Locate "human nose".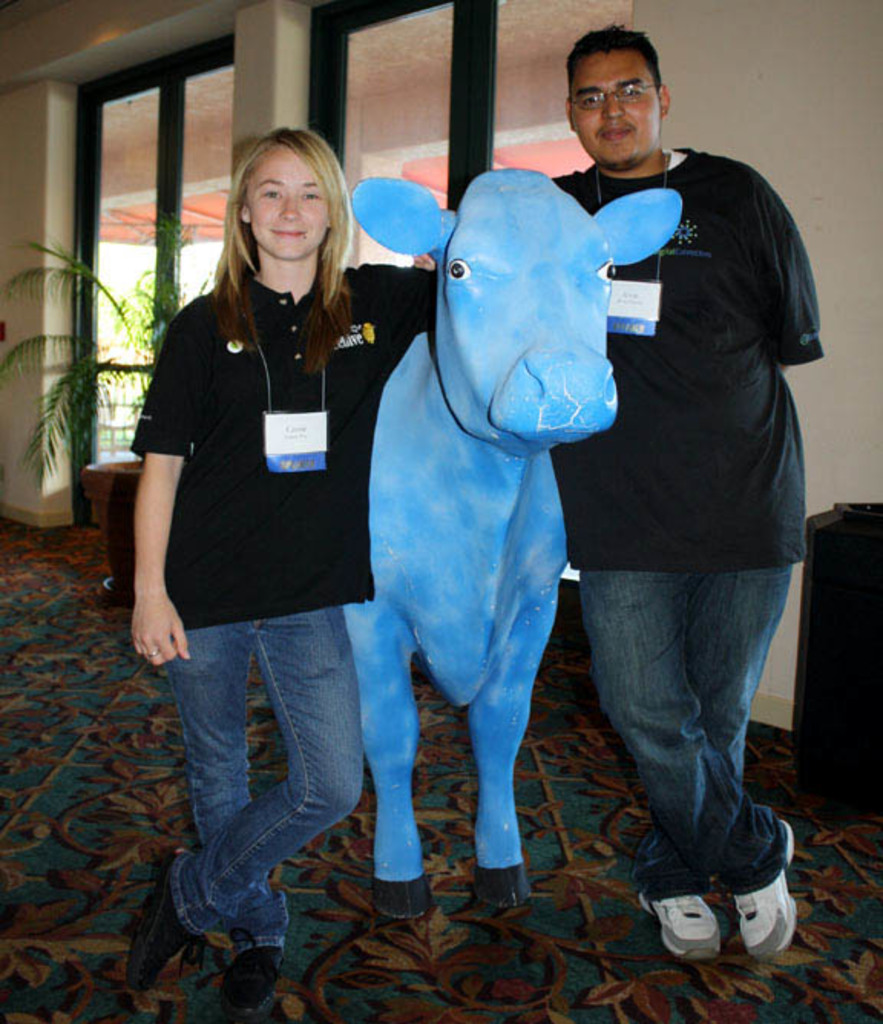
Bounding box: region(282, 195, 302, 218).
